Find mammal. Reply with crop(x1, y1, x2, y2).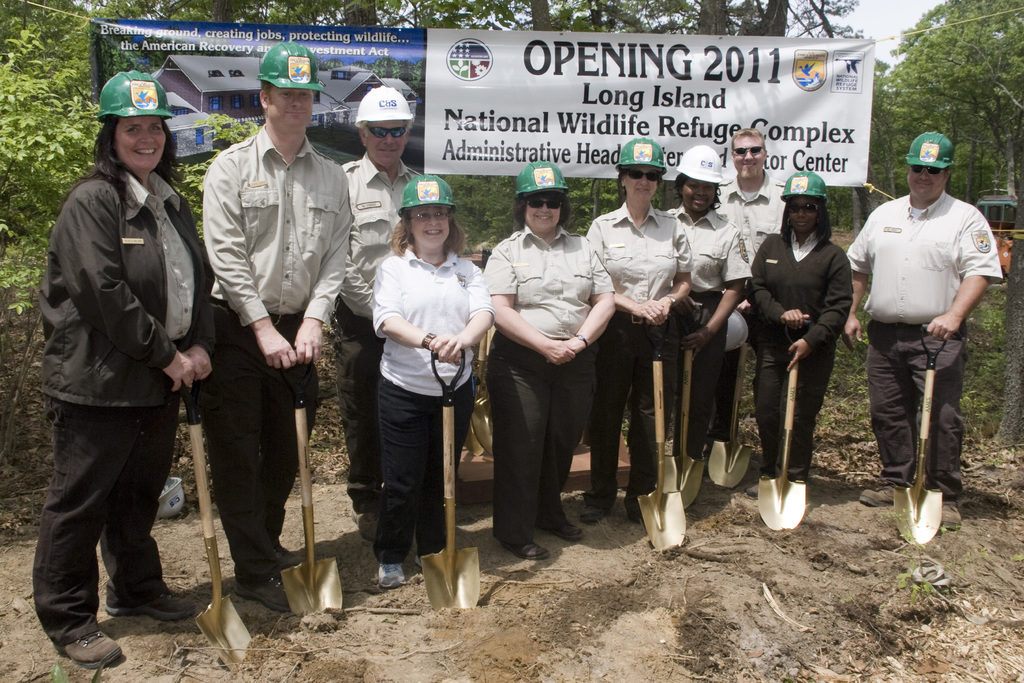
crop(577, 133, 692, 525).
